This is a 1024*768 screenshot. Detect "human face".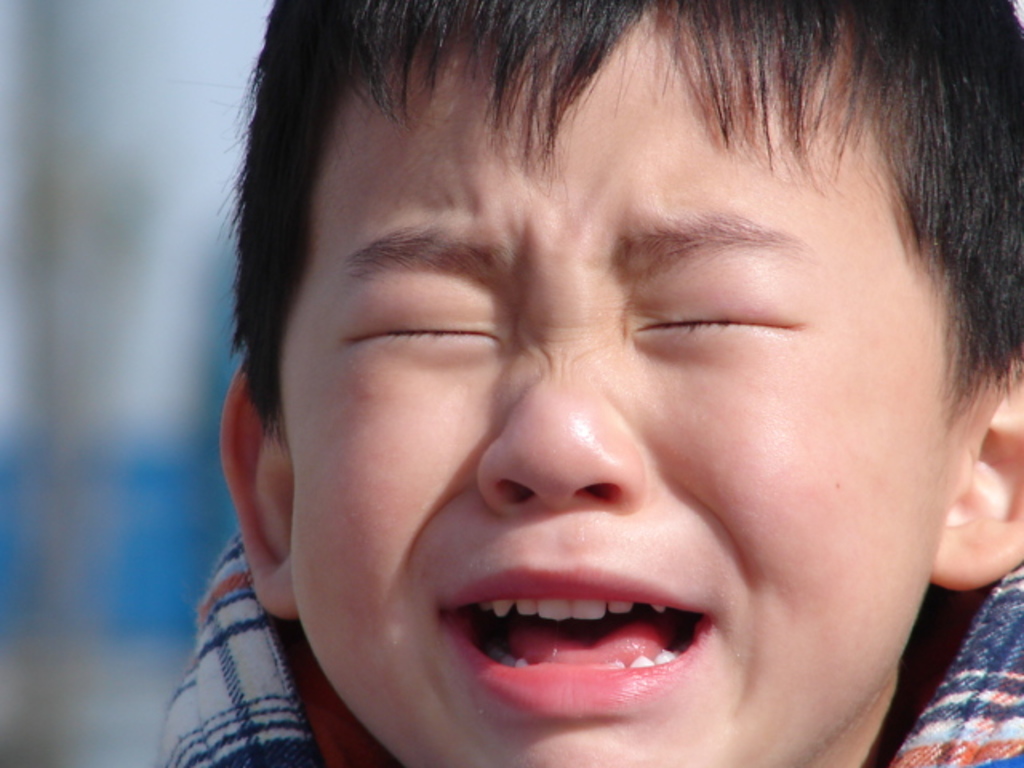
pyautogui.locateOnScreen(290, 2, 989, 766).
